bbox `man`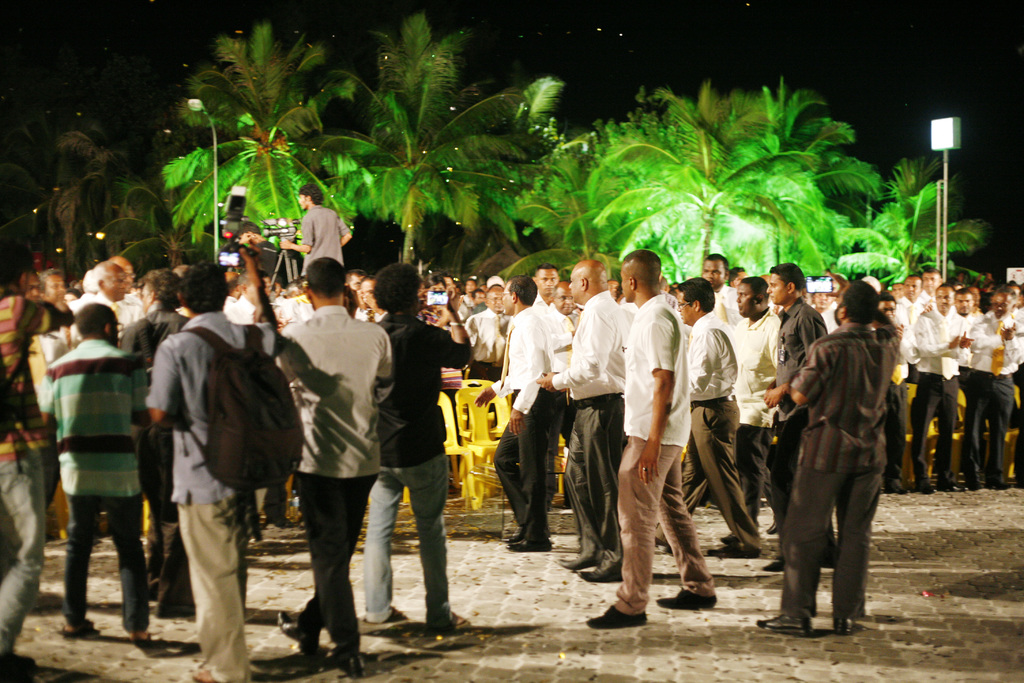
bbox(458, 288, 501, 383)
